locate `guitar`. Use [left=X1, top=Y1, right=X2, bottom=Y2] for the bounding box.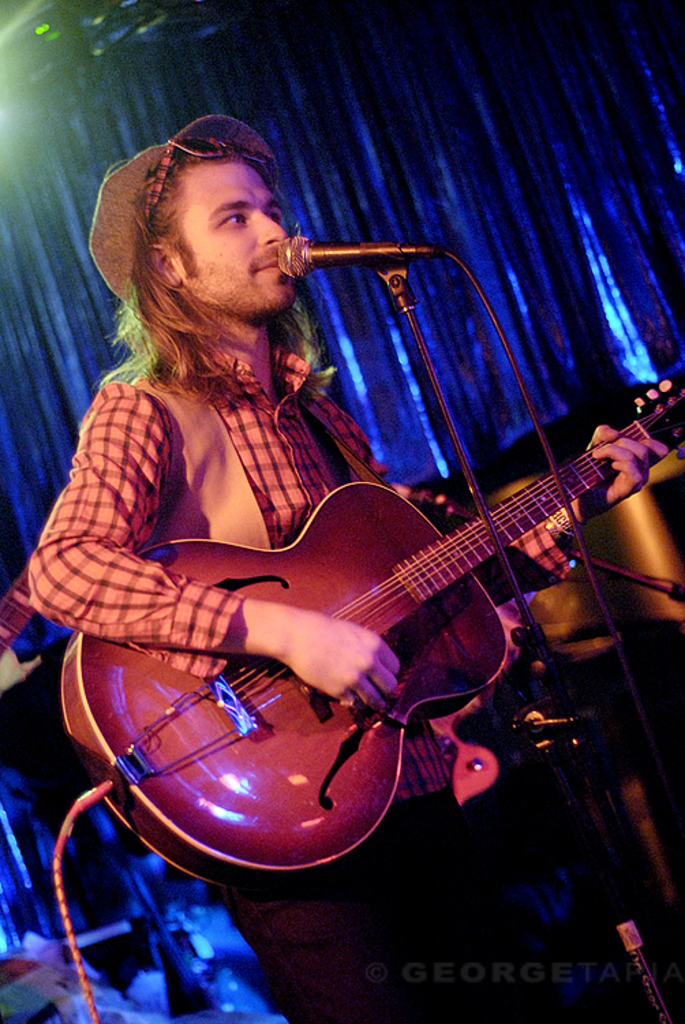
[left=41, top=363, right=684, bottom=902].
